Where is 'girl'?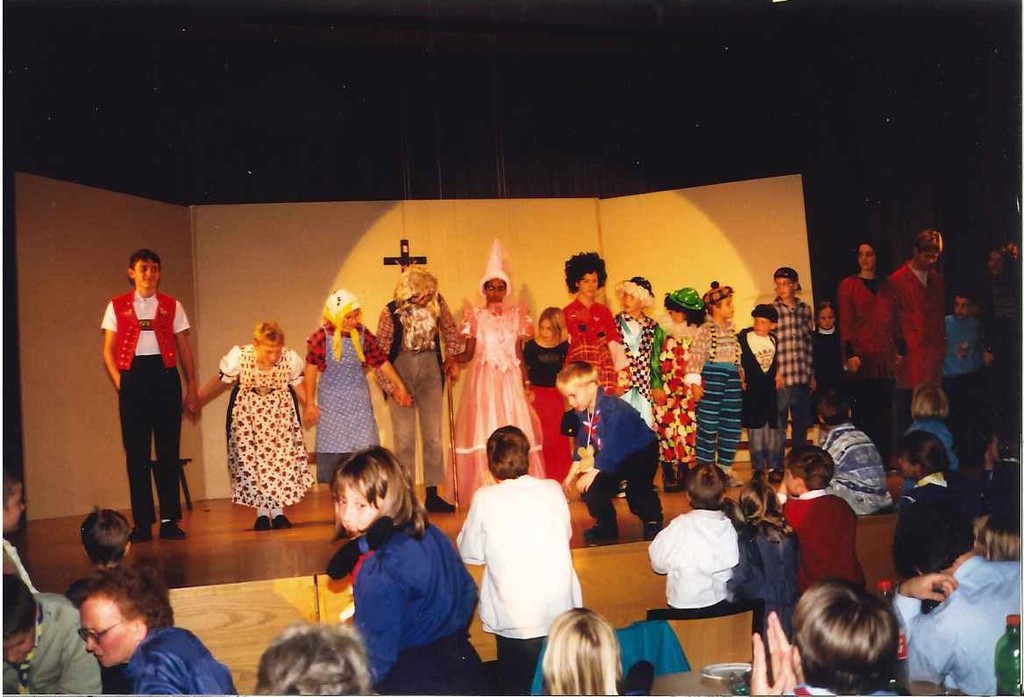
[left=889, top=431, right=978, bottom=615].
